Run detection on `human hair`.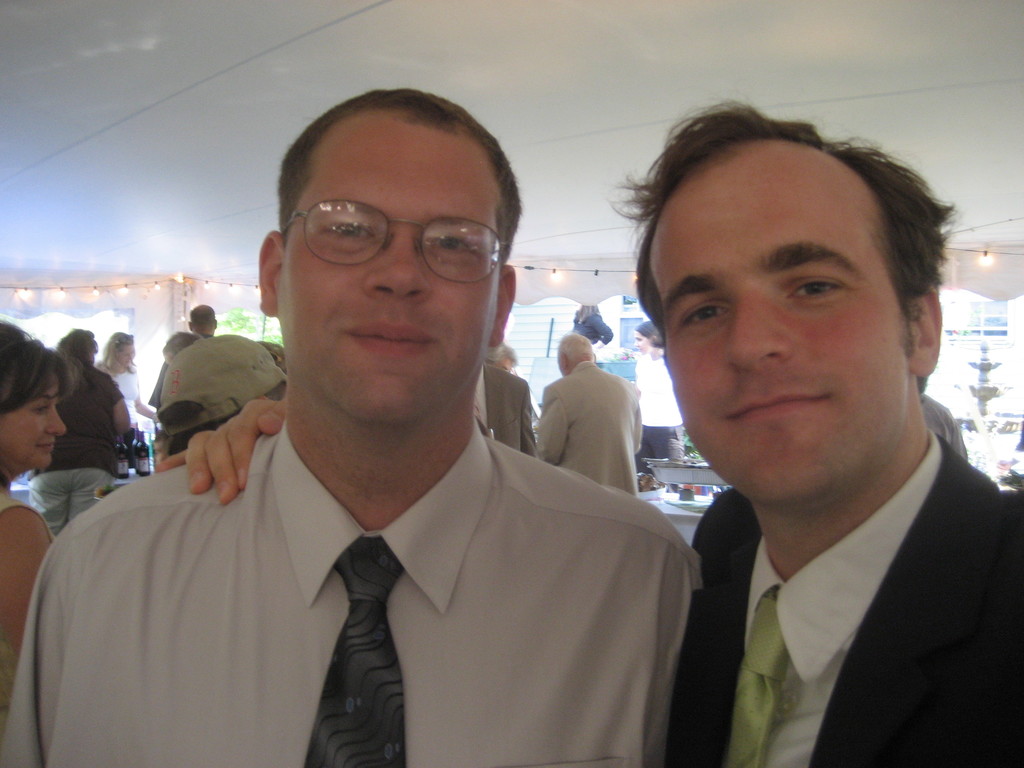
Result: 554,331,595,368.
